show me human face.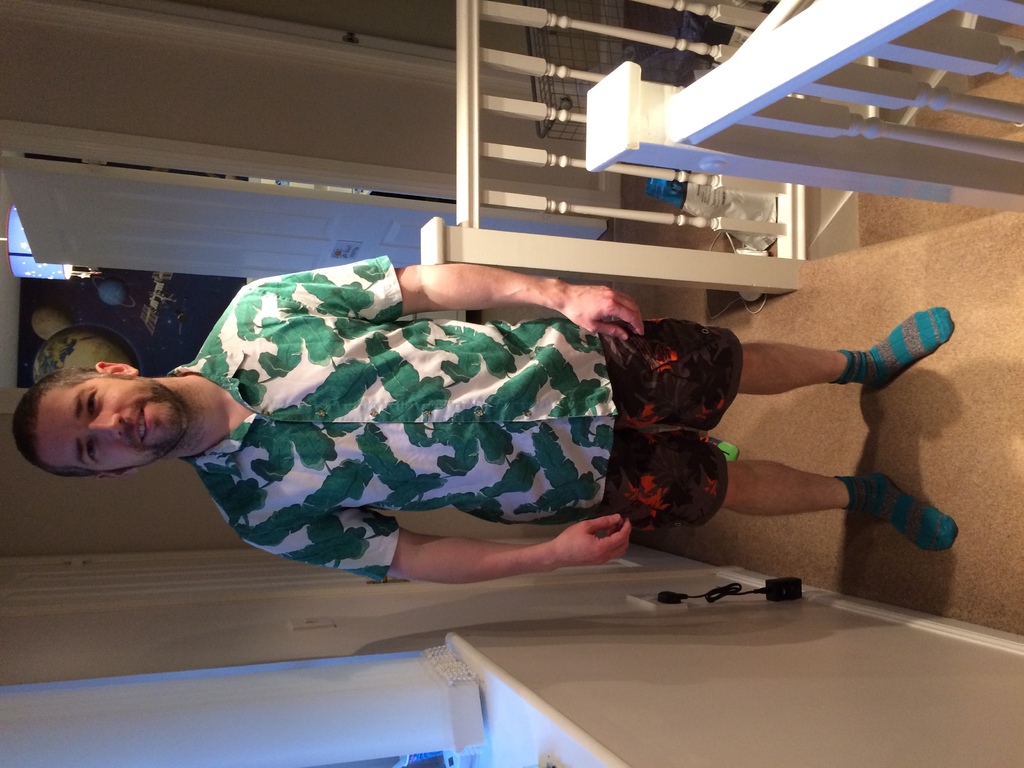
human face is here: (x1=33, y1=376, x2=182, y2=468).
